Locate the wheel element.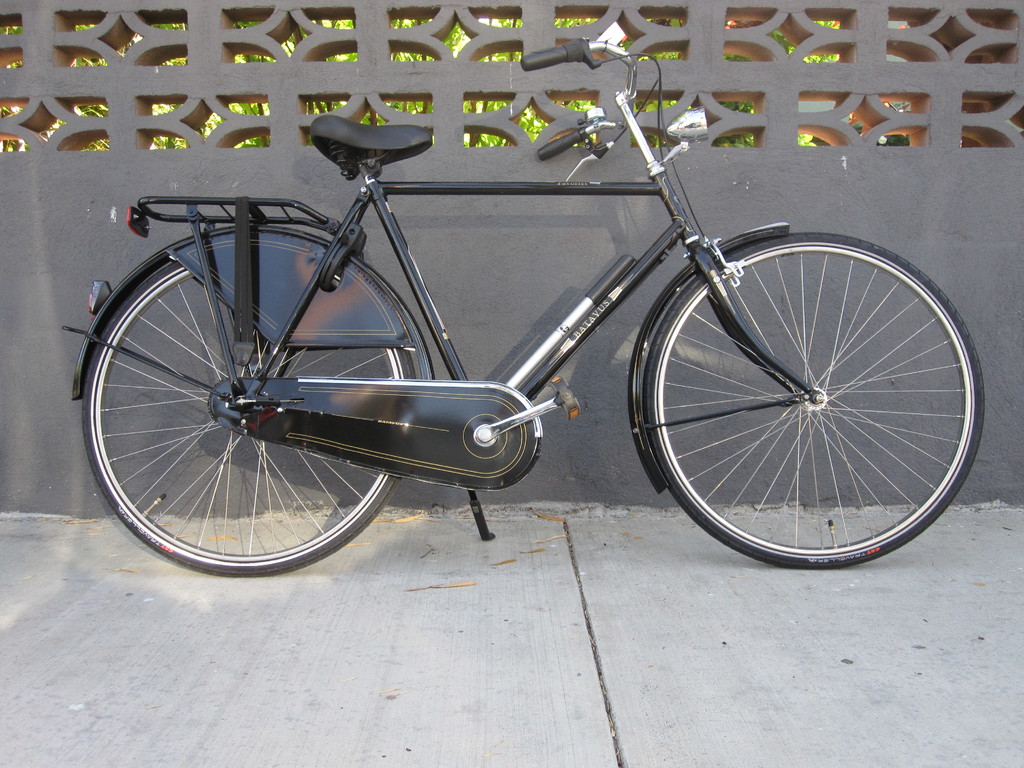
Element bbox: {"left": 655, "top": 223, "right": 985, "bottom": 580}.
